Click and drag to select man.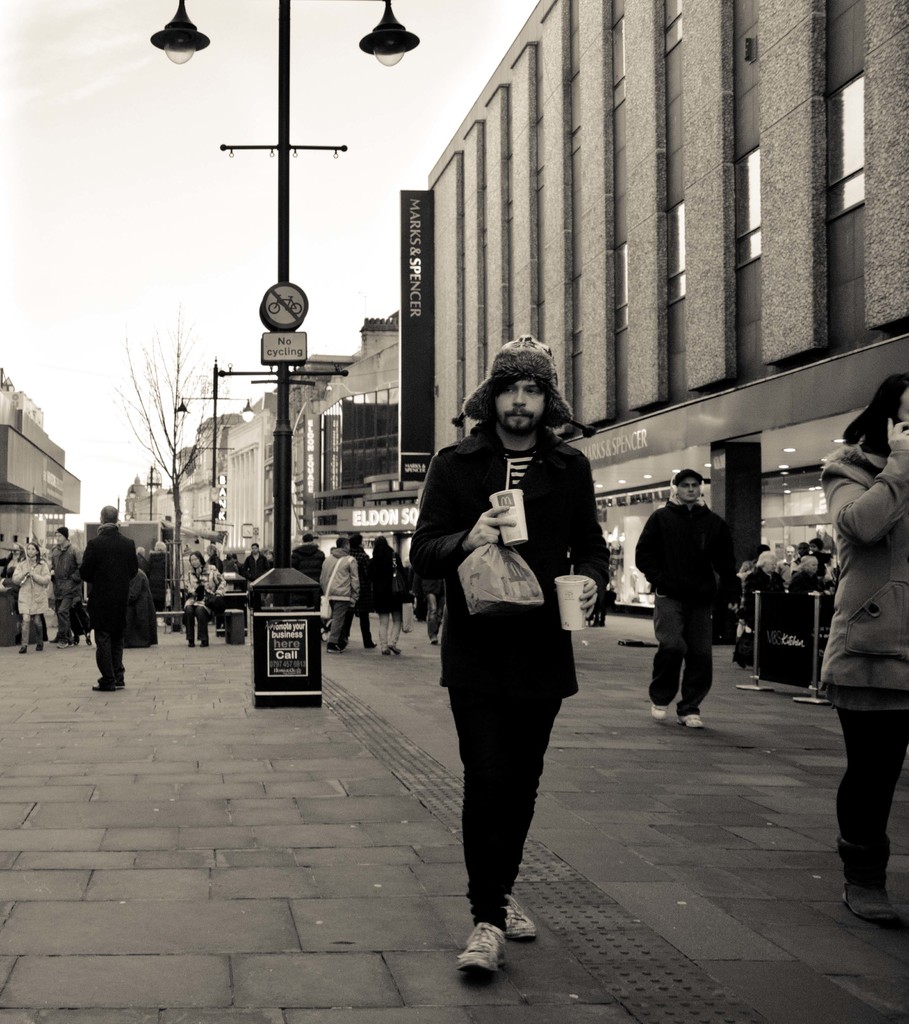
Selection: BBox(220, 552, 237, 573).
